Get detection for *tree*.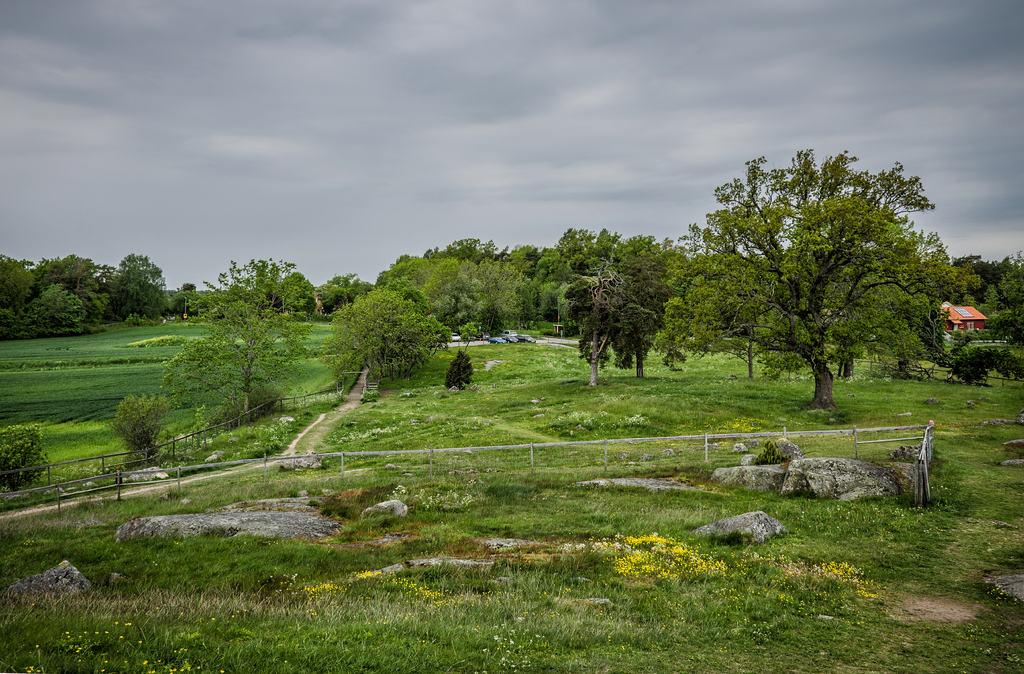
Detection: box(160, 247, 326, 426).
